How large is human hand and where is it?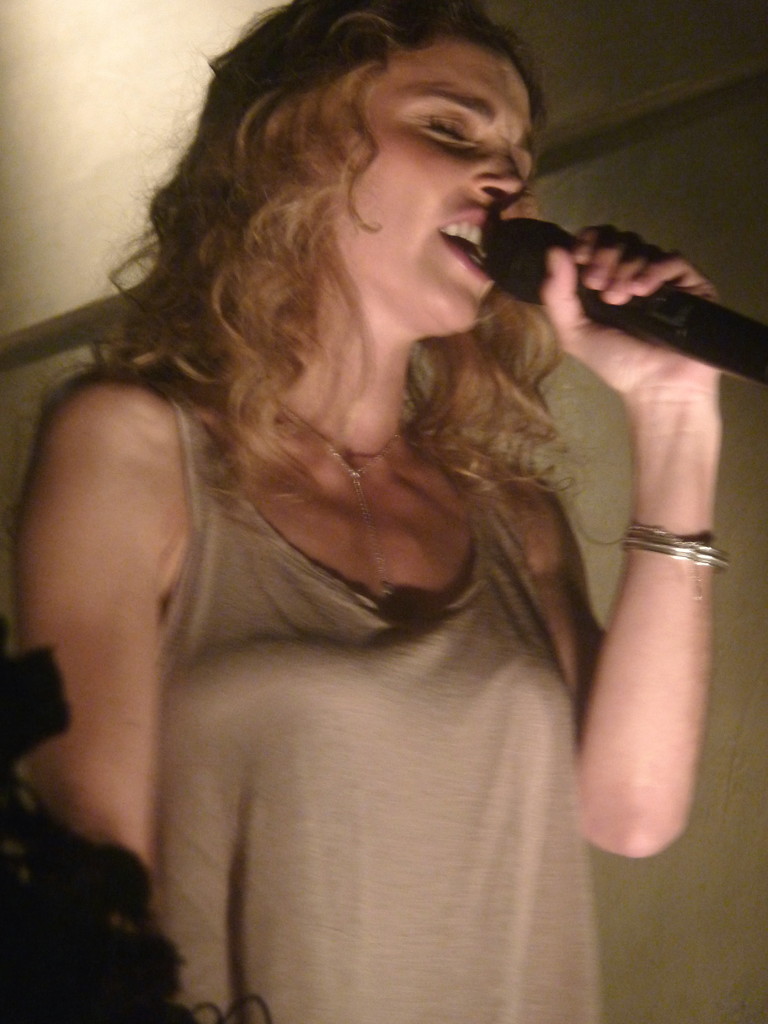
Bounding box: l=529, t=200, r=722, b=368.
